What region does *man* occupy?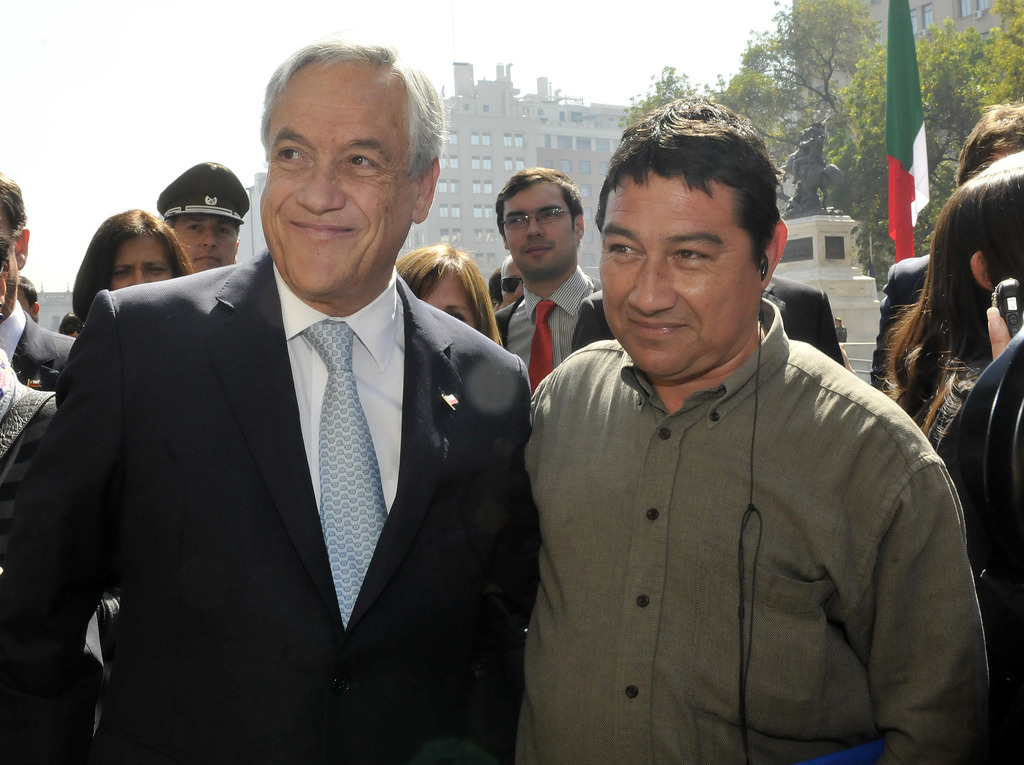
bbox(0, 35, 534, 764).
